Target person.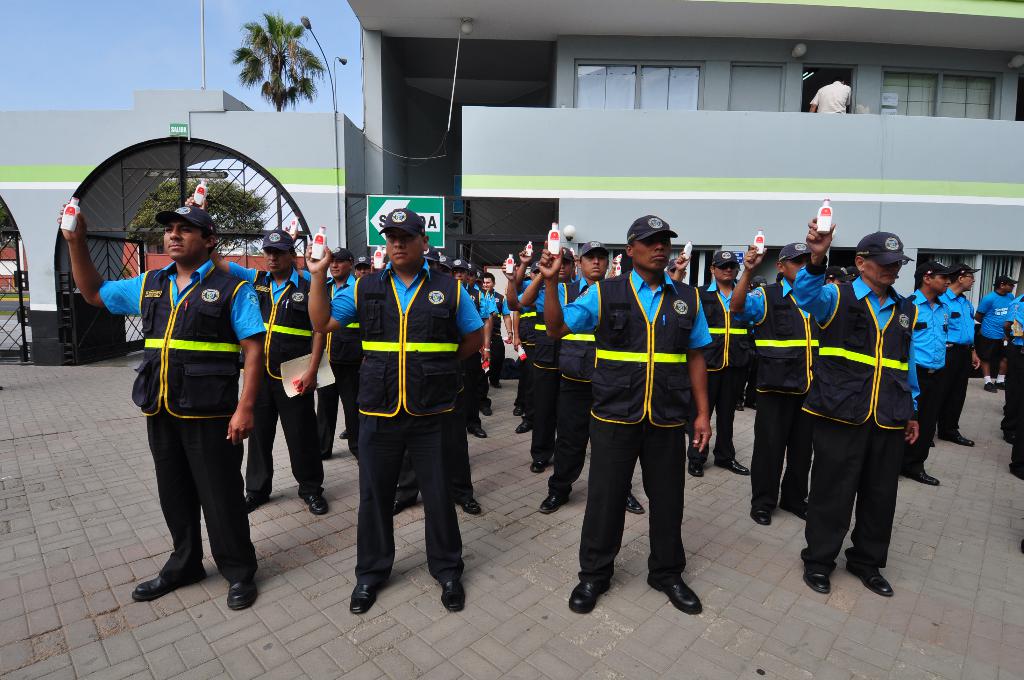
Target region: 50,198,269,611.
